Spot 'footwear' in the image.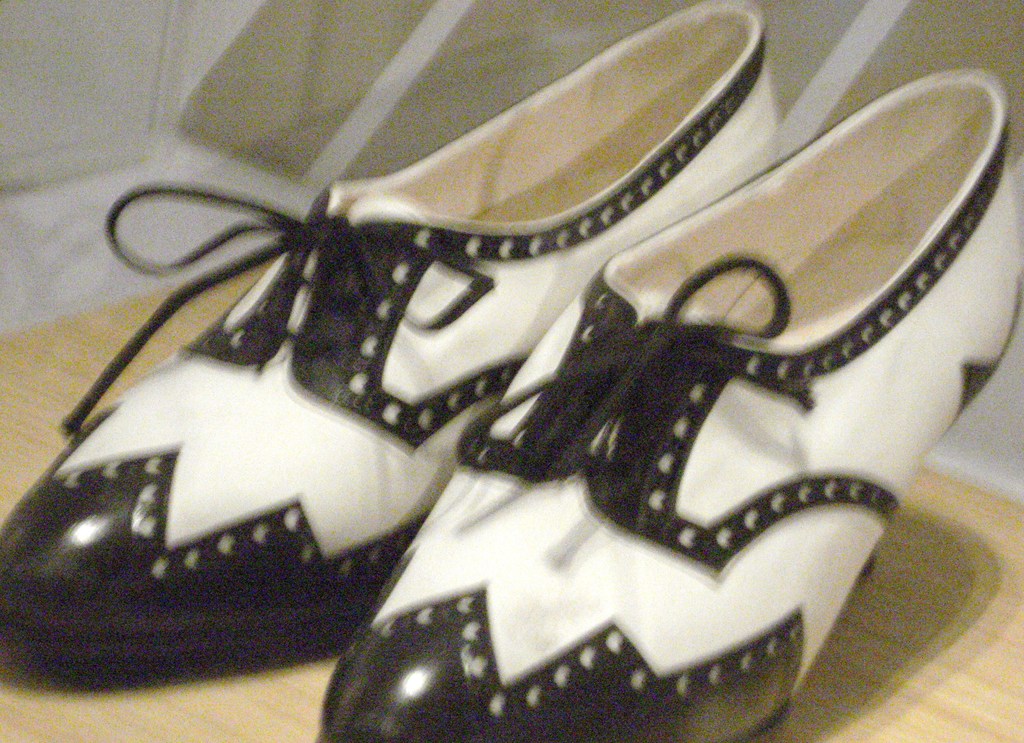
'footwear' found at <region>48, 34, 934, 699</region>.
